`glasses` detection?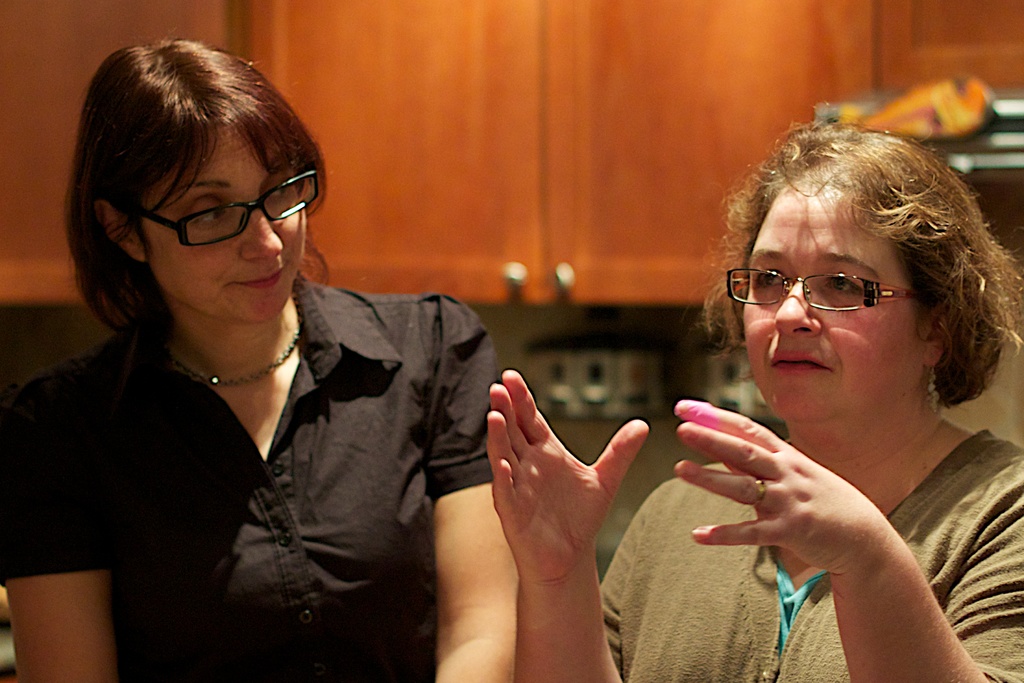
[x1=726, y1=268, x2=920, y2=310]
